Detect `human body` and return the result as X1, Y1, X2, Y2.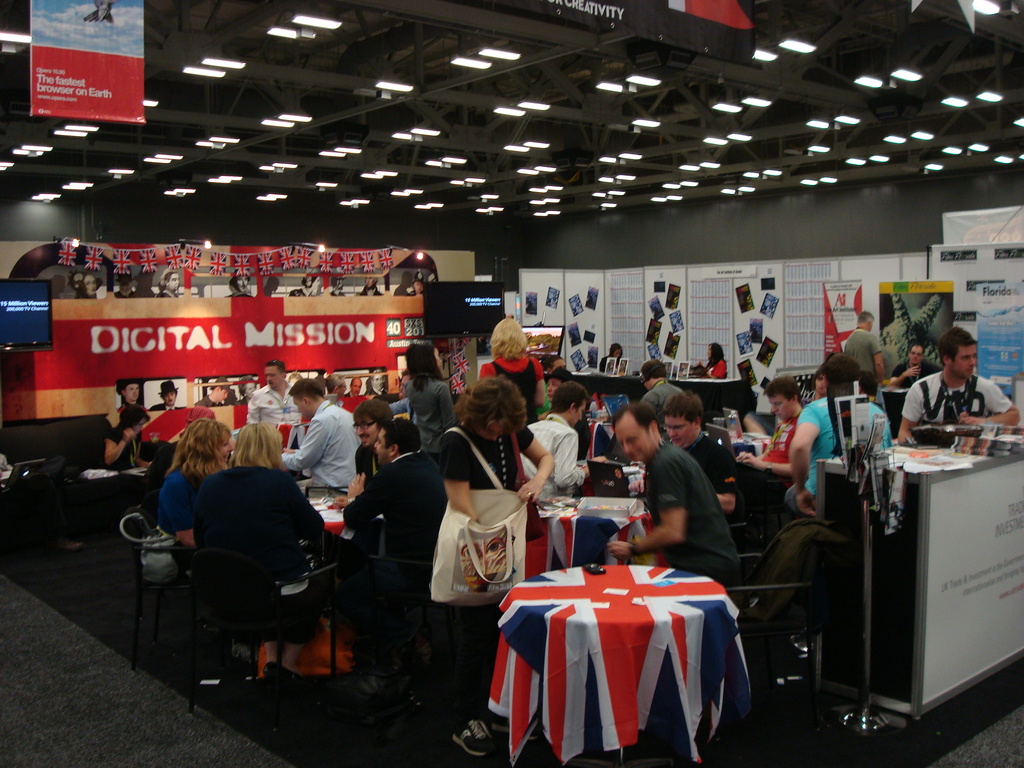
409, 376, 465, 460.
